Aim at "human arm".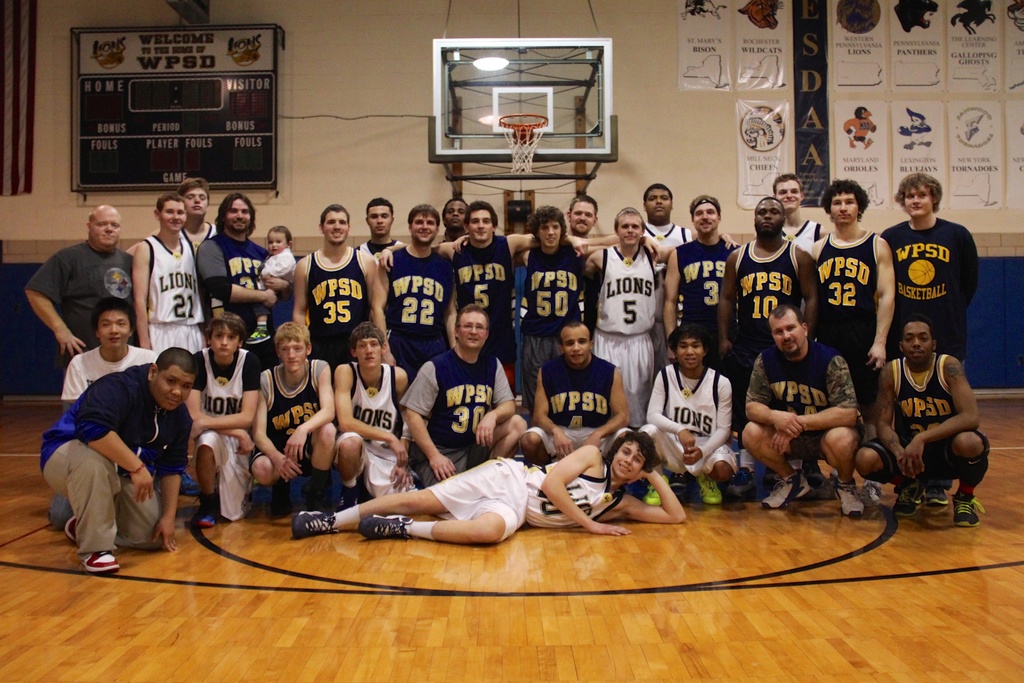
Aimed at [left=676, top=372, right=731, bottom=466].
